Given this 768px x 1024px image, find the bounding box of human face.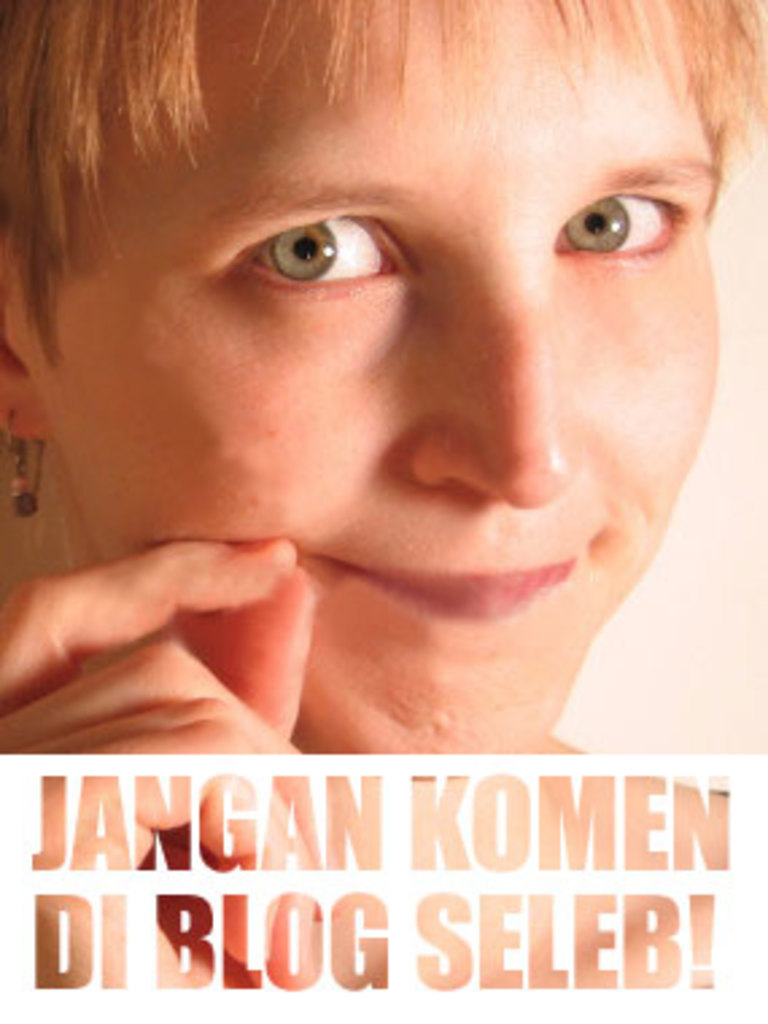
bbox=(27, 0, 714, 757).
